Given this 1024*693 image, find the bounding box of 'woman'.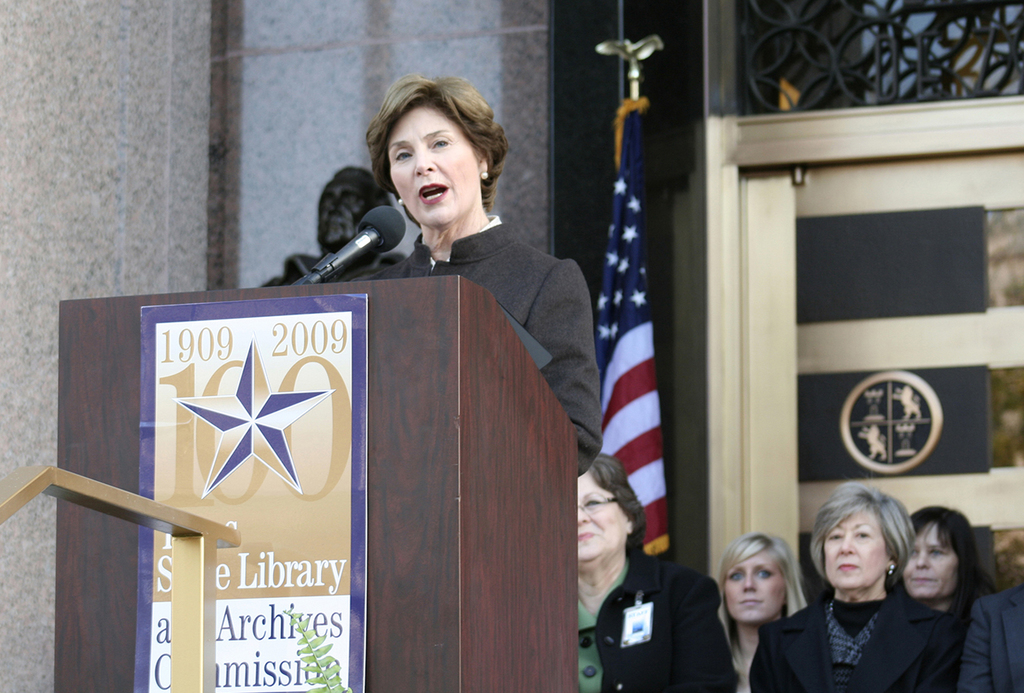
718, 522, 849, 683.
